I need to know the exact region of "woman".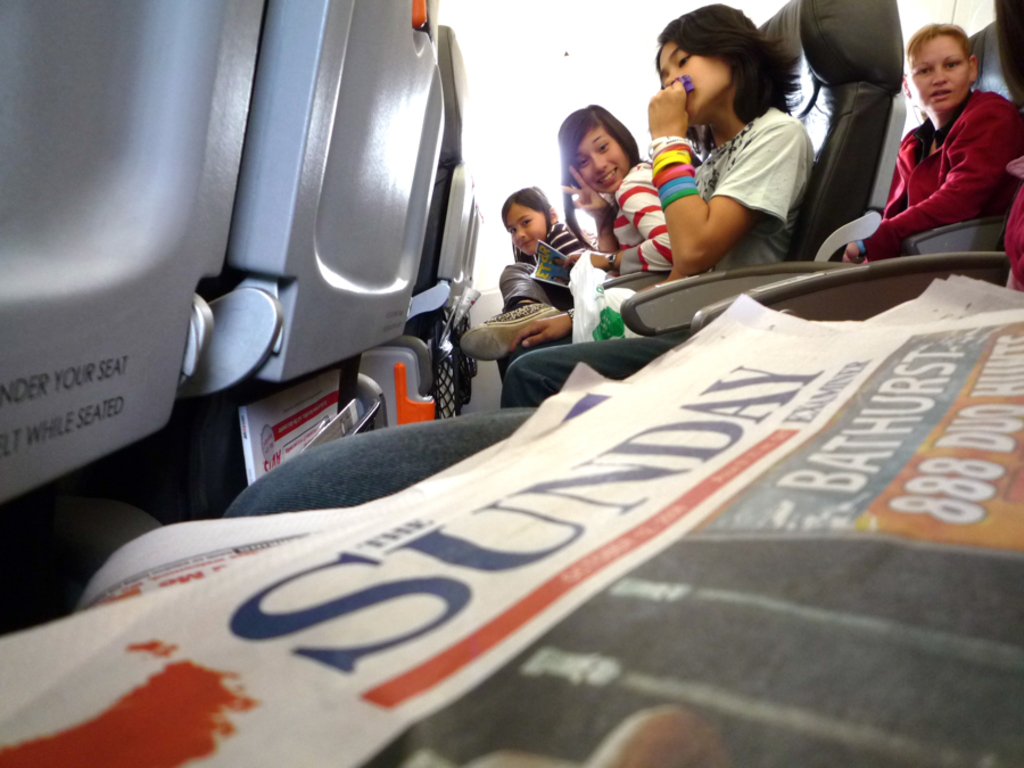
Region: Rect(857, 8, 1015, 271).
